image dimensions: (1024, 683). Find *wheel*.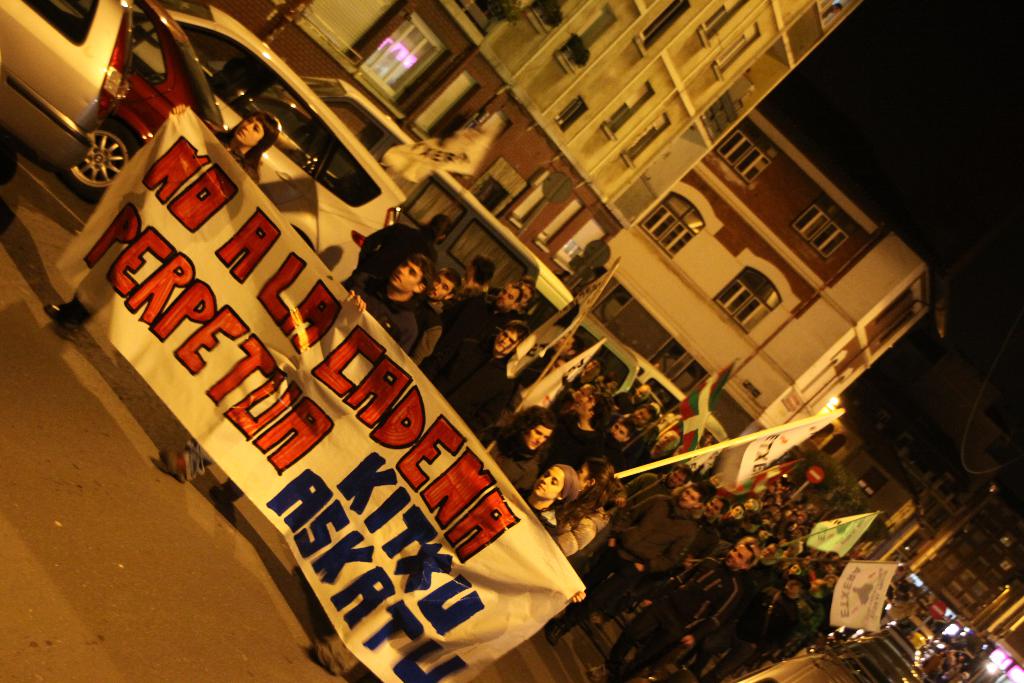
bbox=[61, 113, 145, 207].
